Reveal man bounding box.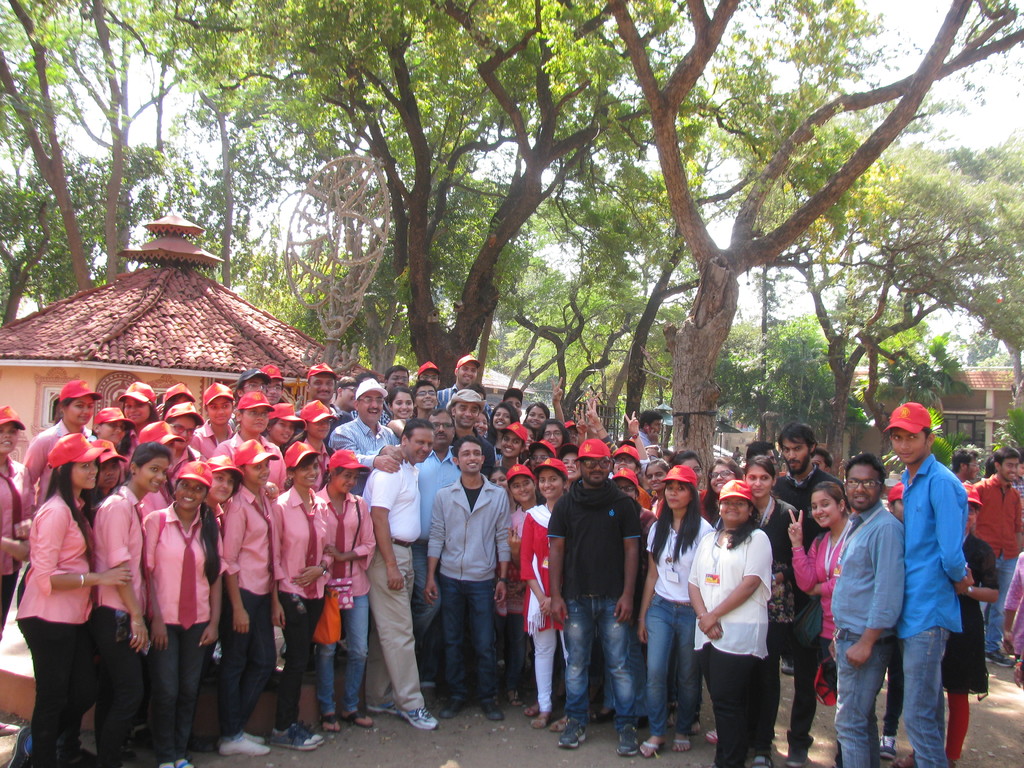
Revealed: <box>384,363,413,390</box>.
